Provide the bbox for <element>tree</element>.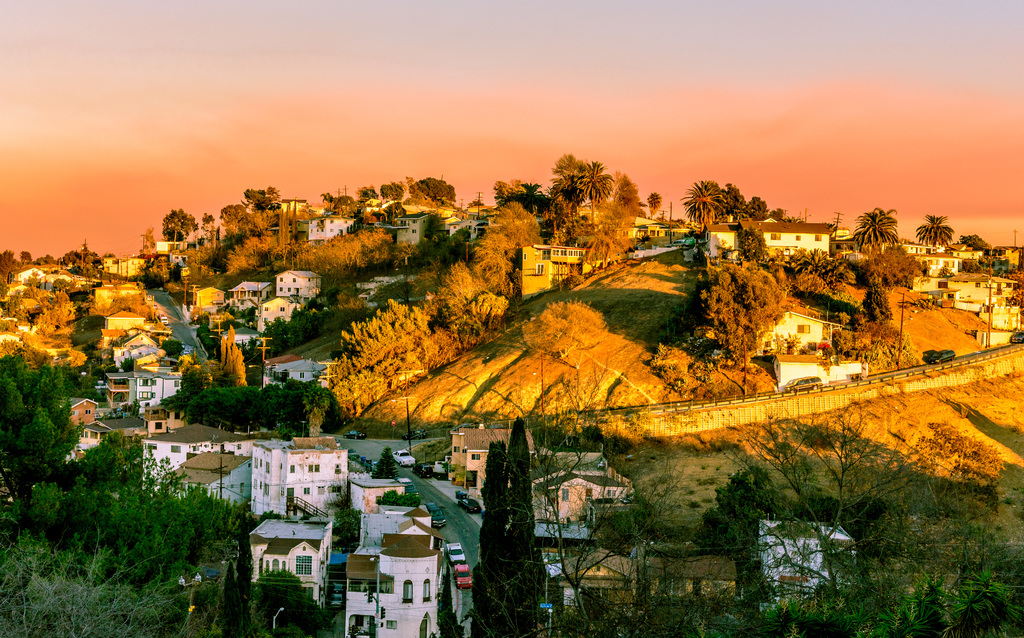
detection(470, 434, 511, 637).
